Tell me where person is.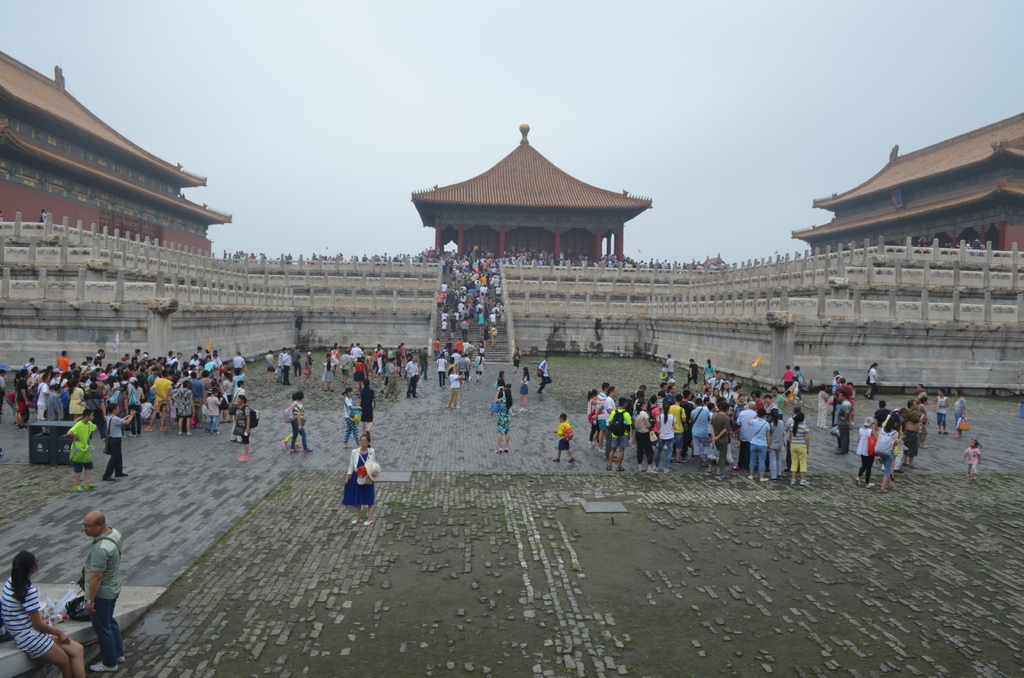
person is at detection(222, 250, 227, 264).
